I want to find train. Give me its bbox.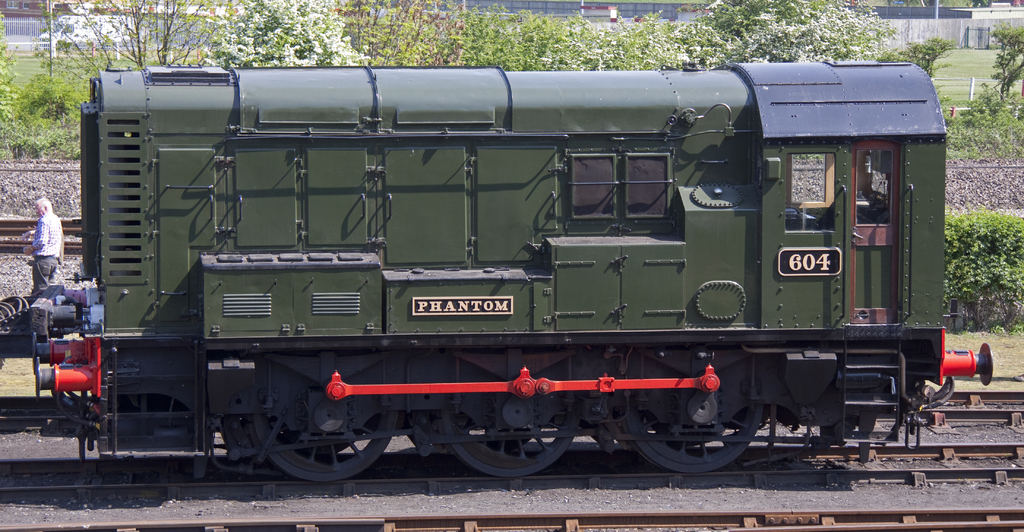
x1=18 y1=49 x2=995 y2=471.
